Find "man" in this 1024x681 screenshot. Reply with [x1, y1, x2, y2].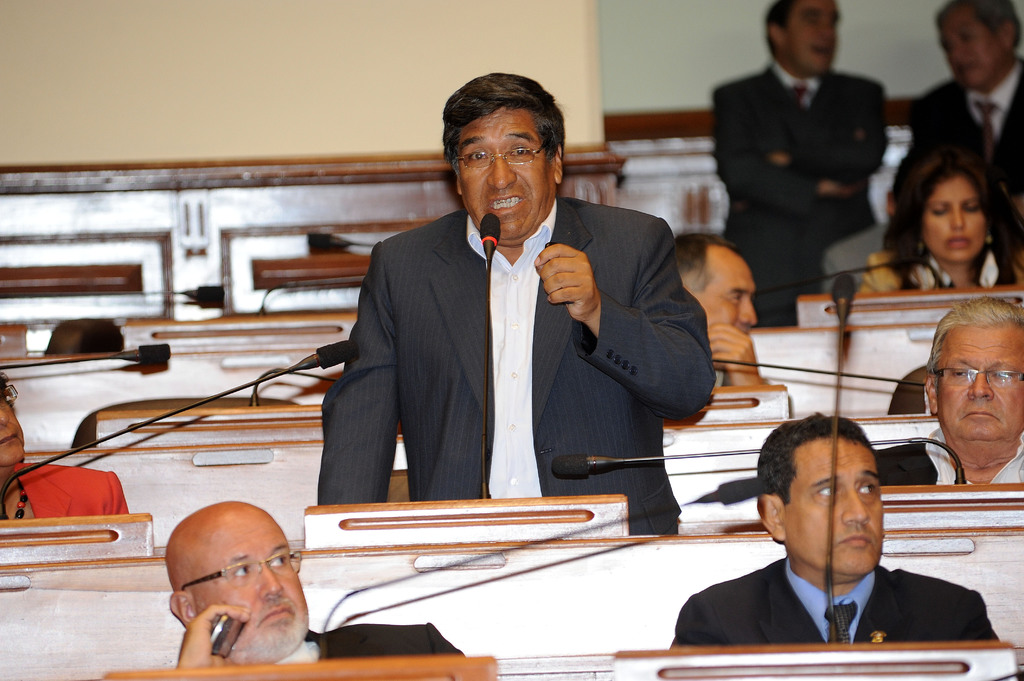
[676, 230, 767, 387].
